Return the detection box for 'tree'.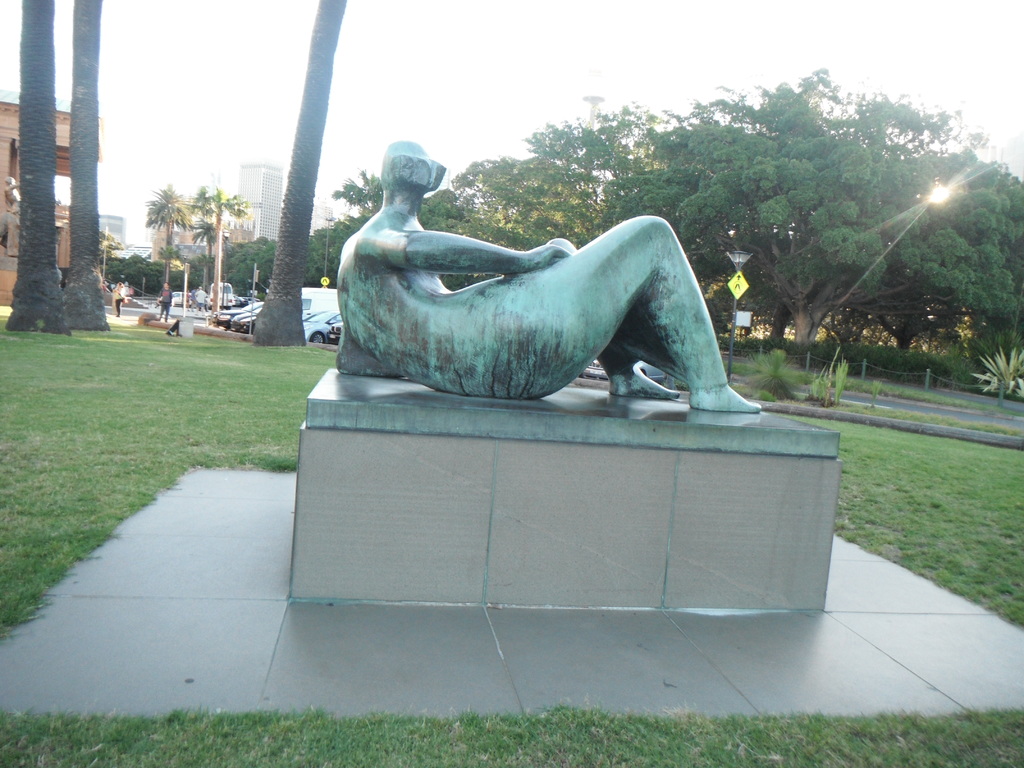
bbox=[106, 250, 164, 297].
